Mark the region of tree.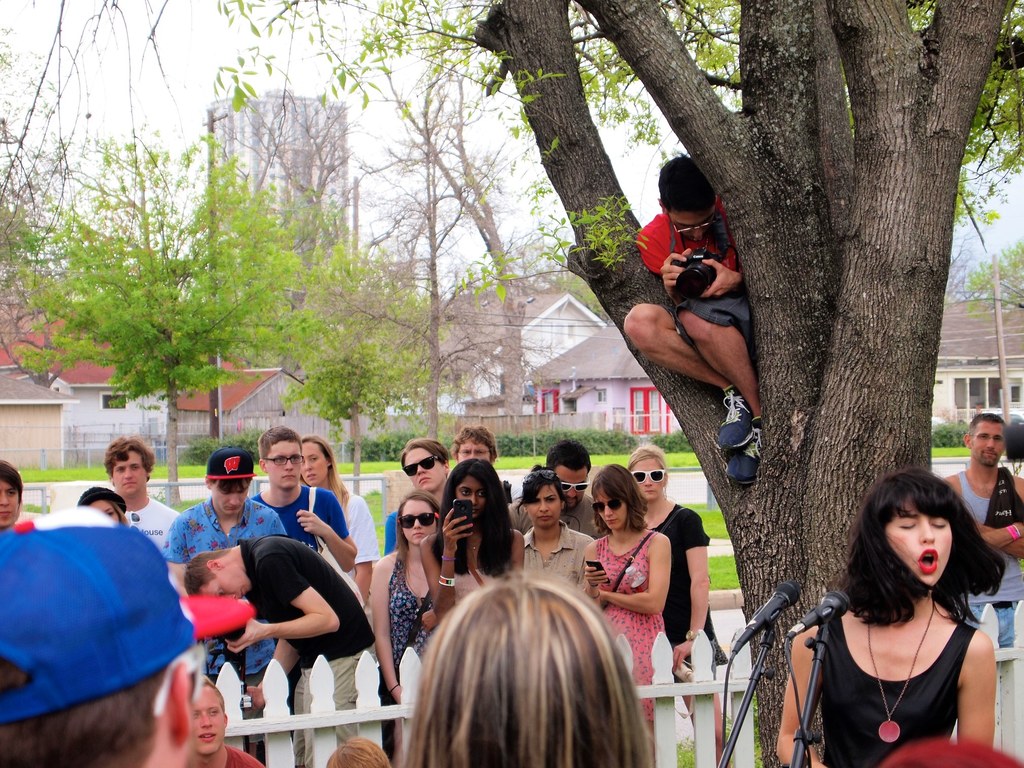
Region: [x1=469, y1=0, x2=1012, y2=767].
